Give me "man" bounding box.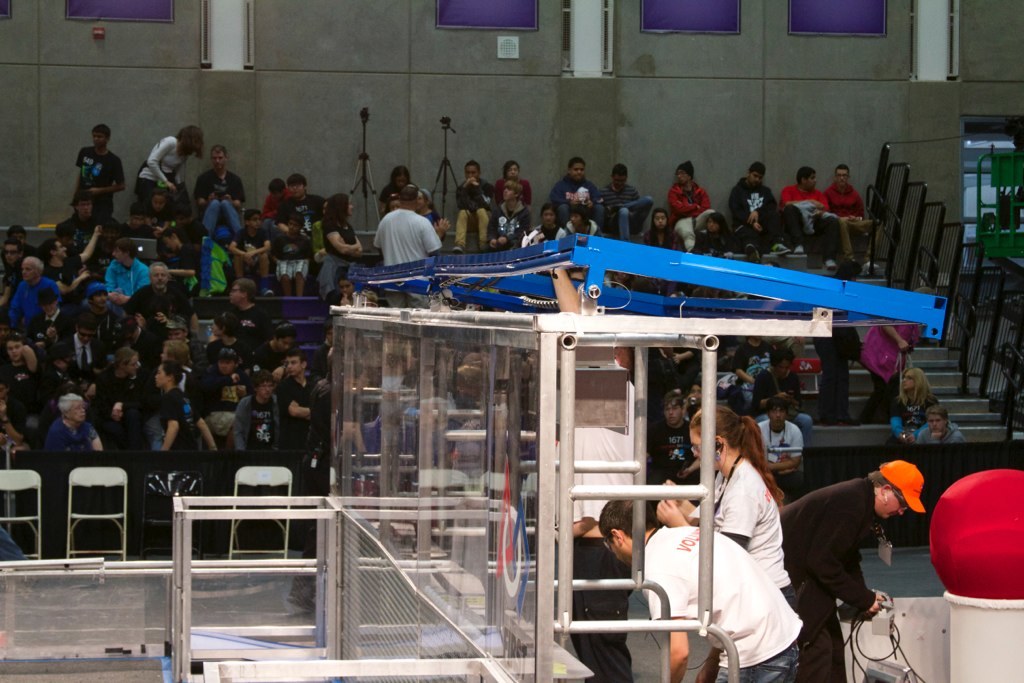
bbox=(203, 140, 239, 243).
